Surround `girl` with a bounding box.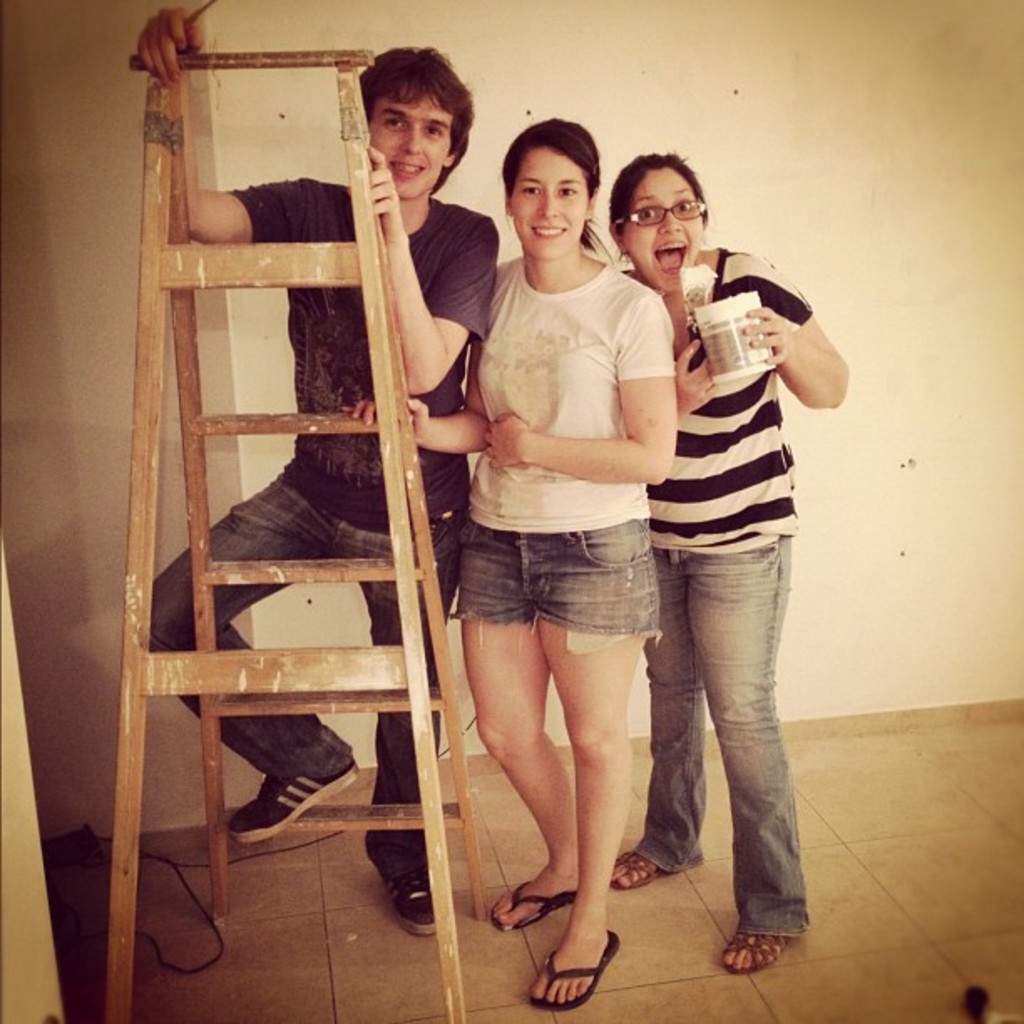
box=[611, 147, 855, 982].
